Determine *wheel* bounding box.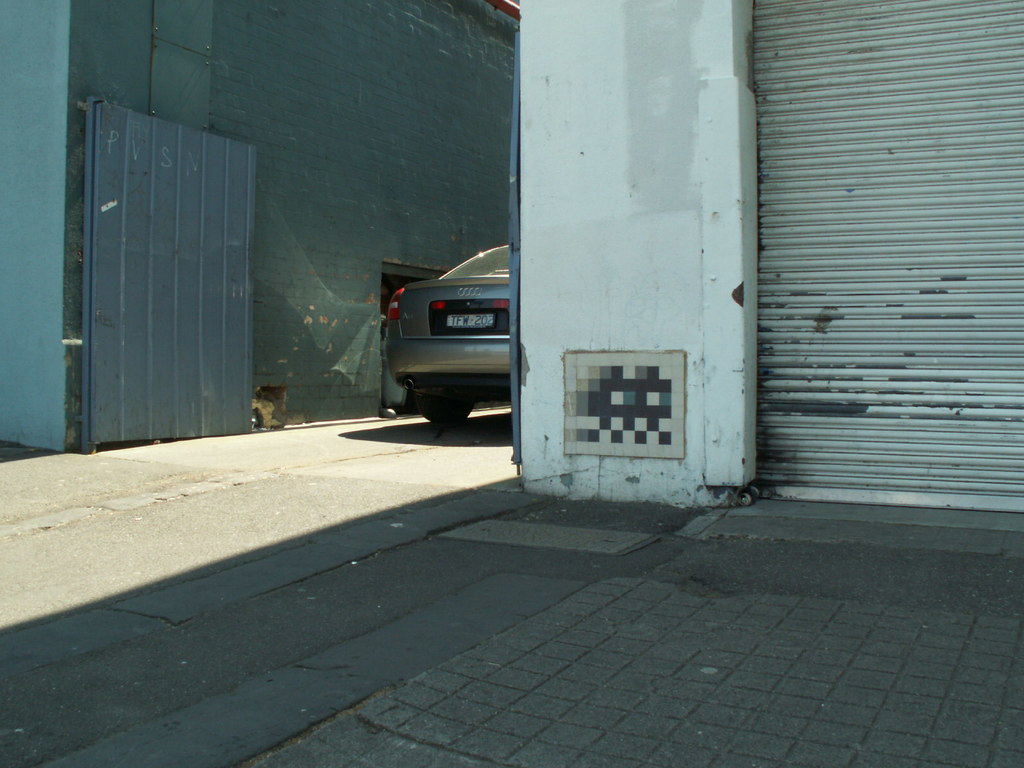
Determined: (left=421, top=410, right=472, bottom=422).
